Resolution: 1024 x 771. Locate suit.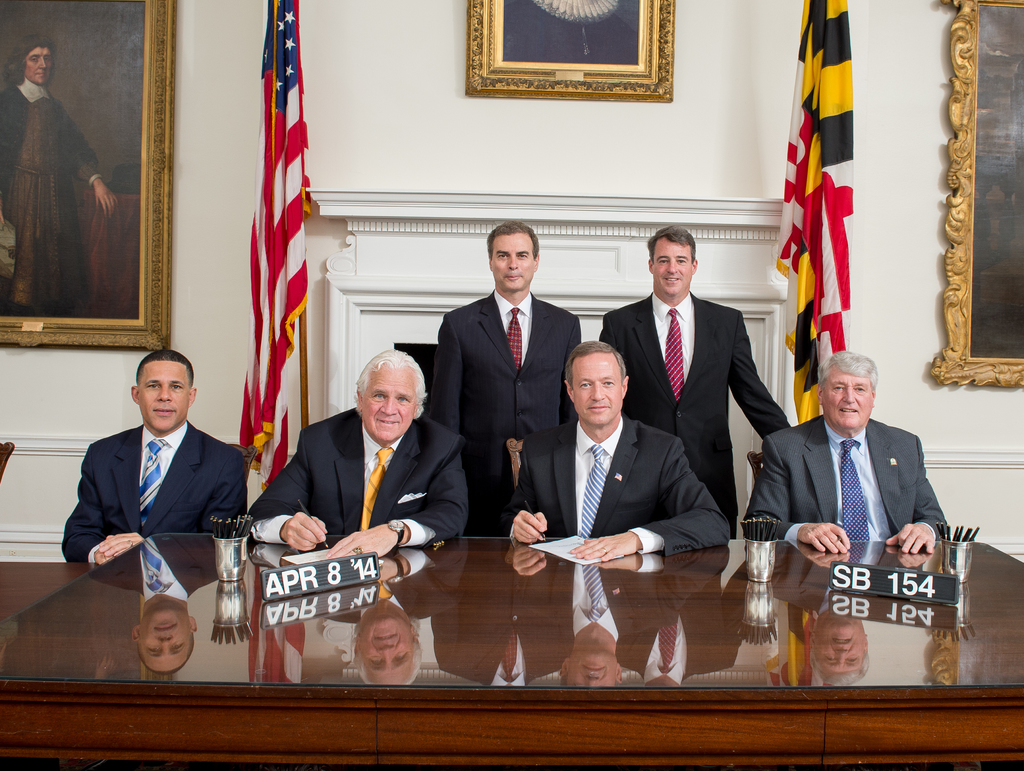
left=737, top=413, right=950, bottom=544.
